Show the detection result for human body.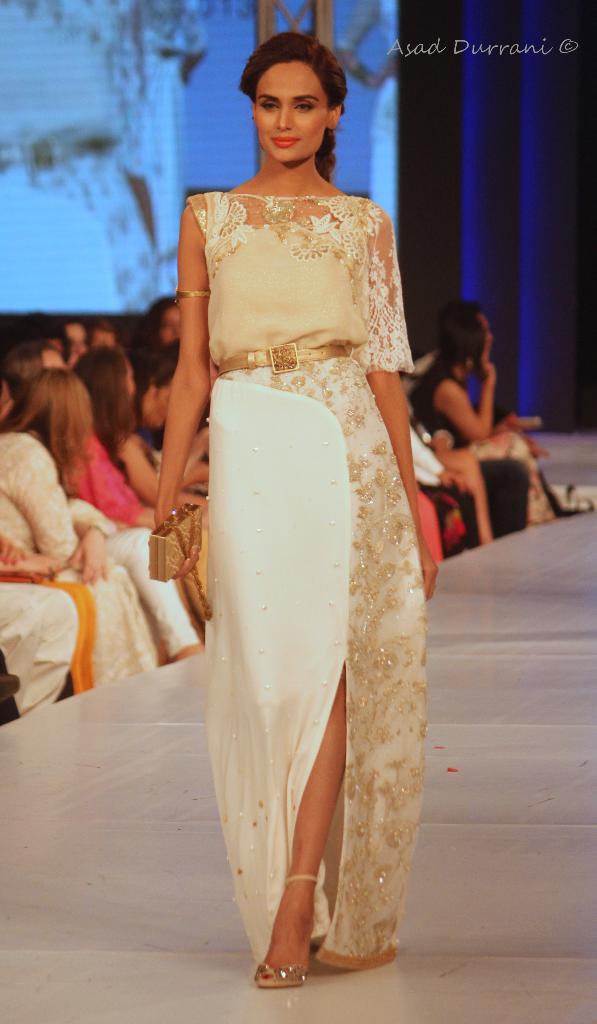
[76, 342, 196, 637].
